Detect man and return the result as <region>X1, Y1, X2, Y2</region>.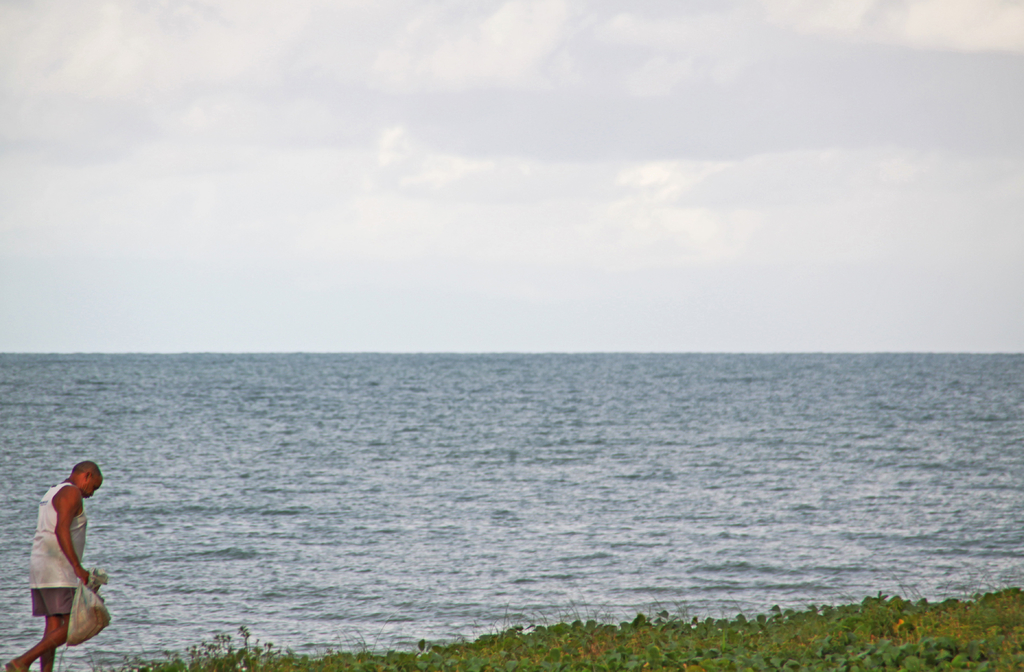
<region>19, 454, 106, 666</region>.
